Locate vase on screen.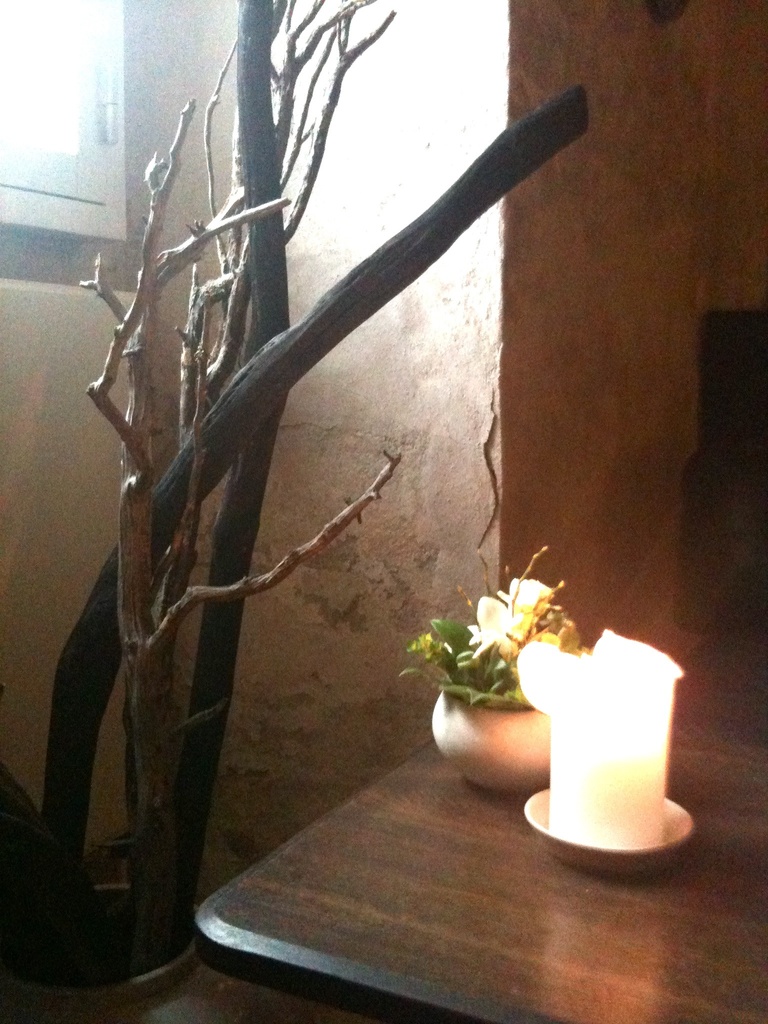
On screen at l=432, t=693, r=550, b=797.
